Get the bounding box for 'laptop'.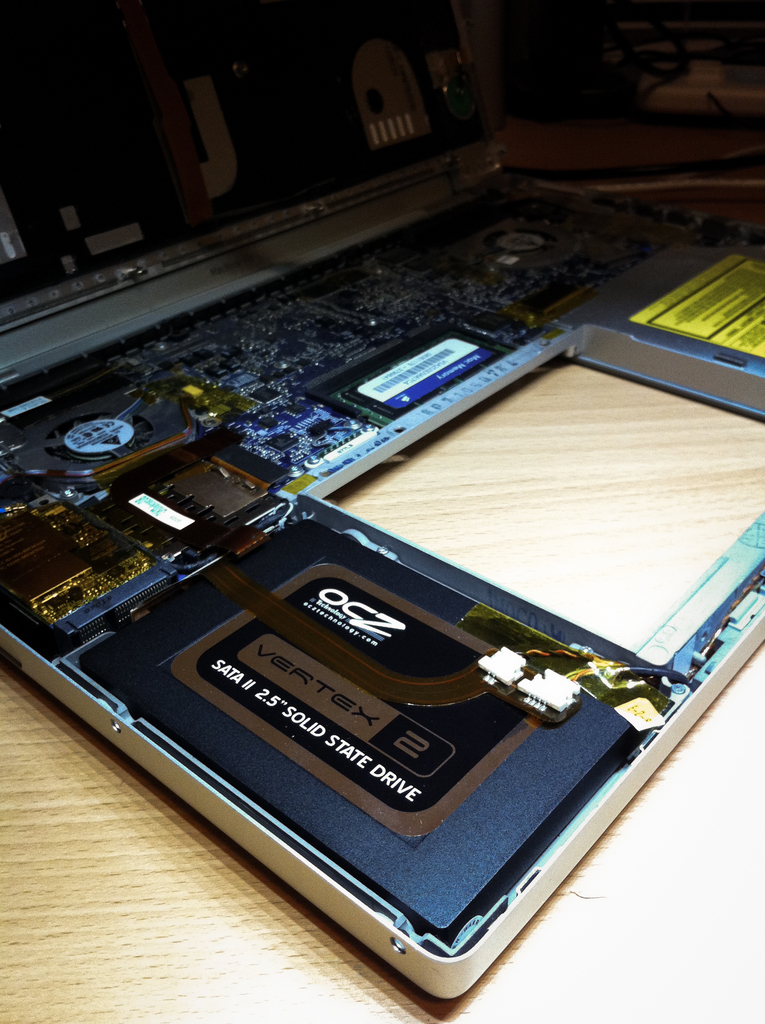
[0, 1, 764, 1005].
